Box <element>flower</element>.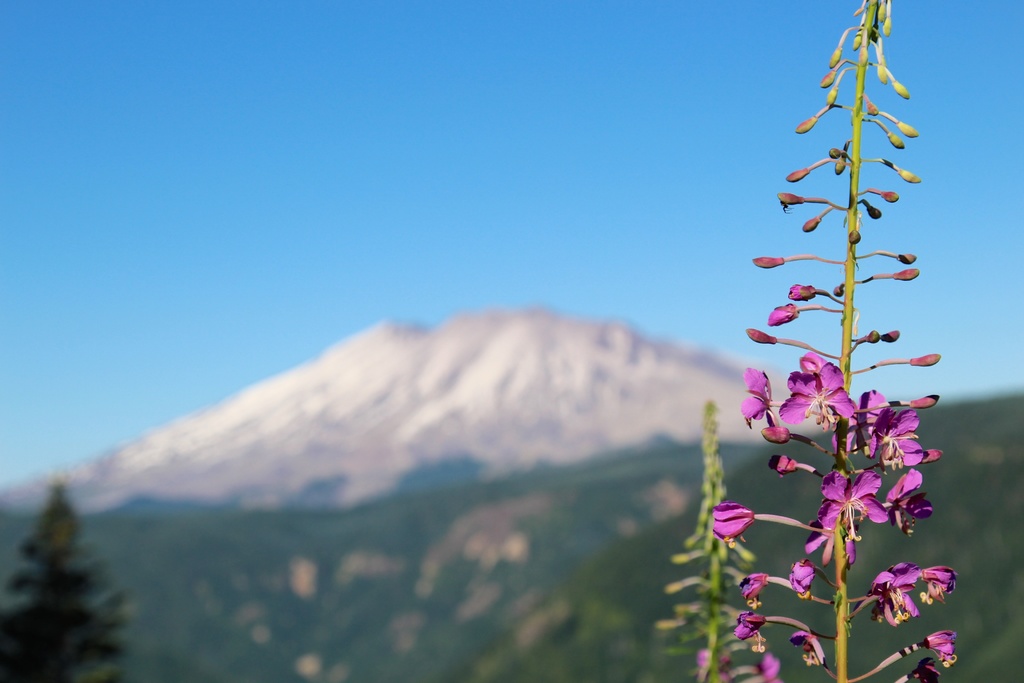
detection(790, 630, 826, 668).
